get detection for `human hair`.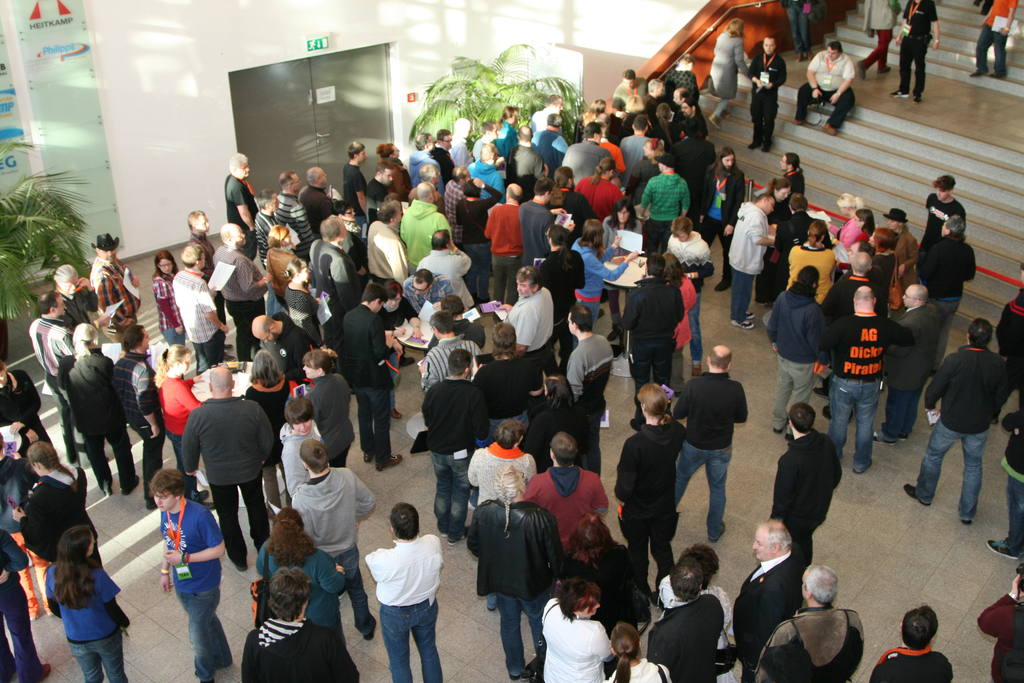
Detection: BBox(488, 320, 518, 359).
